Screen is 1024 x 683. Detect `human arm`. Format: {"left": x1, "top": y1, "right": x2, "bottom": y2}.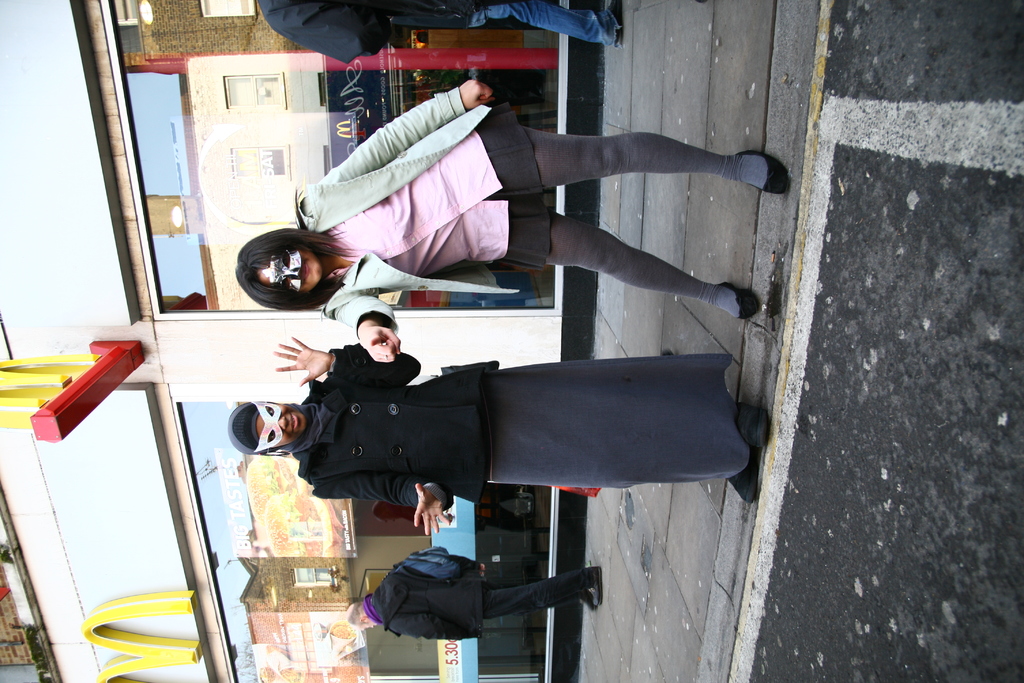
{"left": 312, "top": 483, "right": 456, "bottom": 539}.
